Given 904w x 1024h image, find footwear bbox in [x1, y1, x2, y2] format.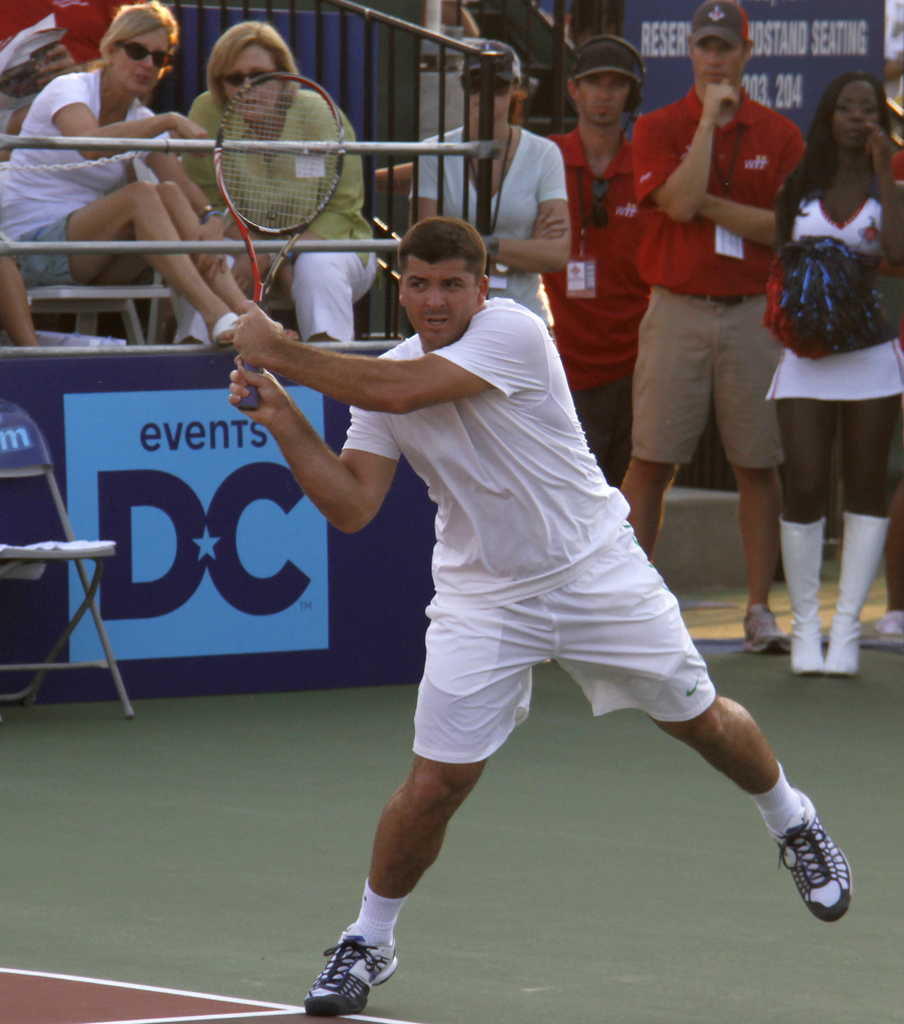
[744, 612, 791, 657].
